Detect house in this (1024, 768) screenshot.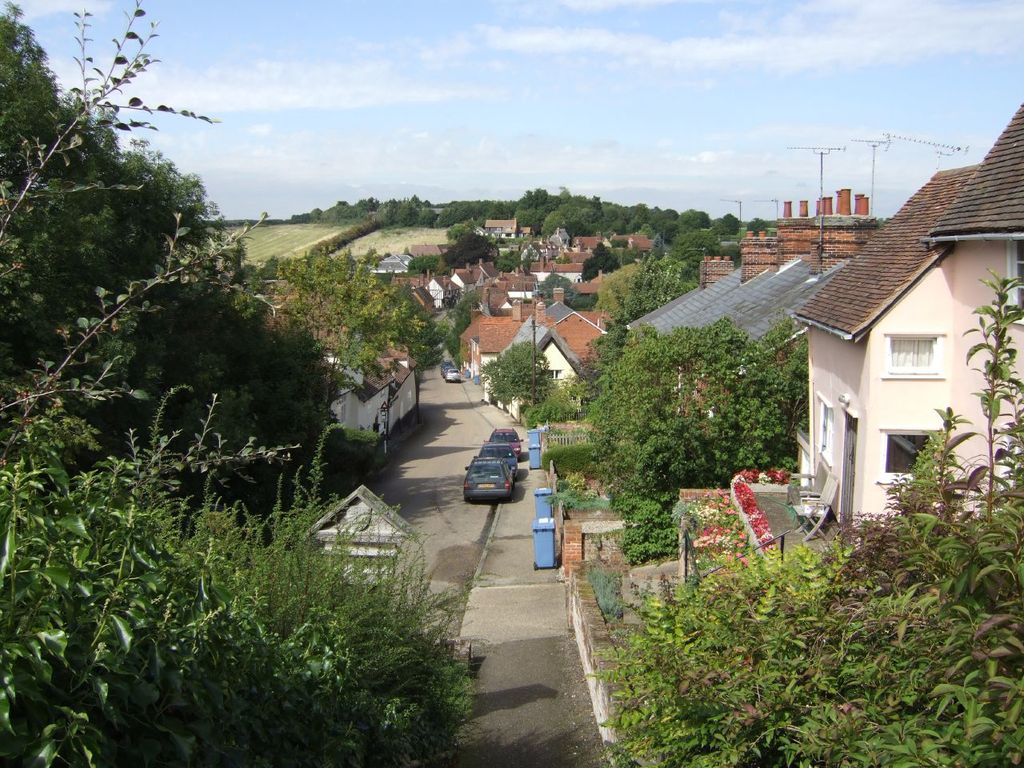
Detection: {"left": 521, "top": 258, "right": 582, "bottom": 286}.
